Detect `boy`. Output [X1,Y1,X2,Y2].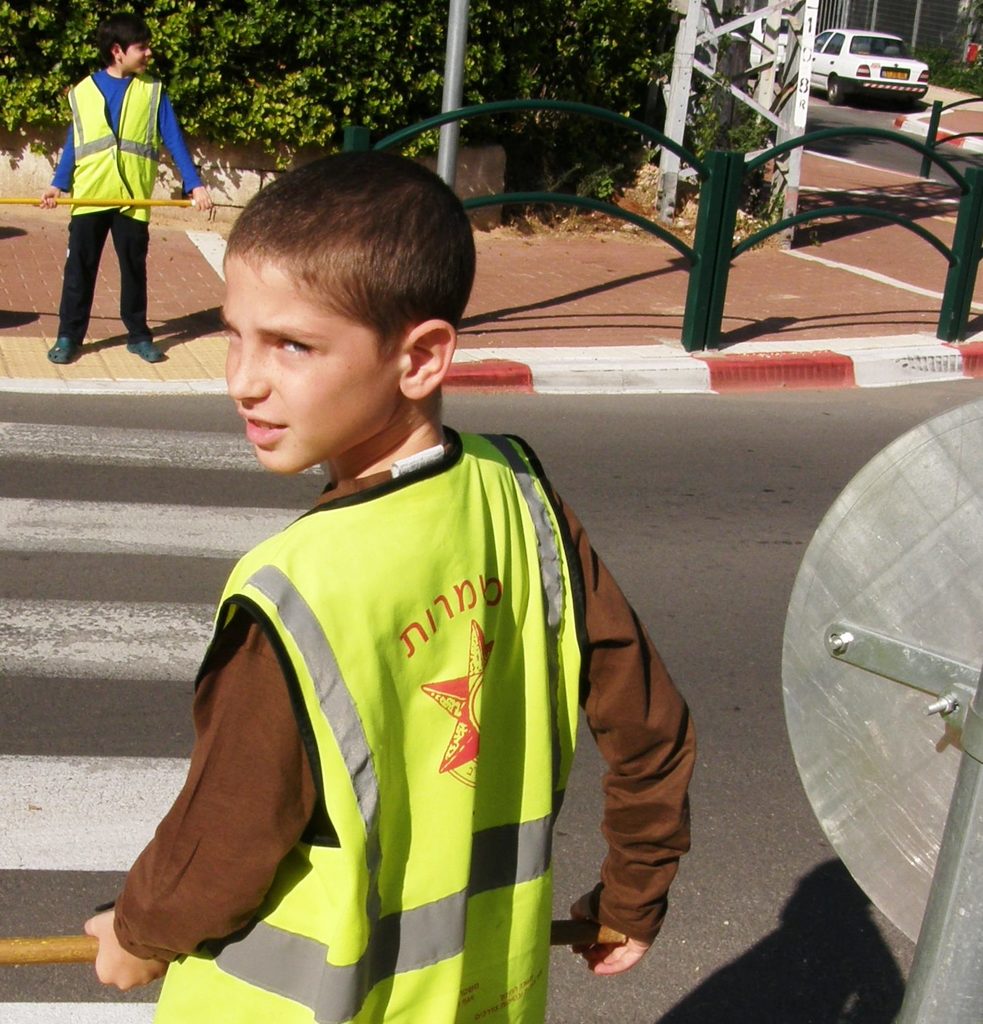
[88,150,701,1023].
